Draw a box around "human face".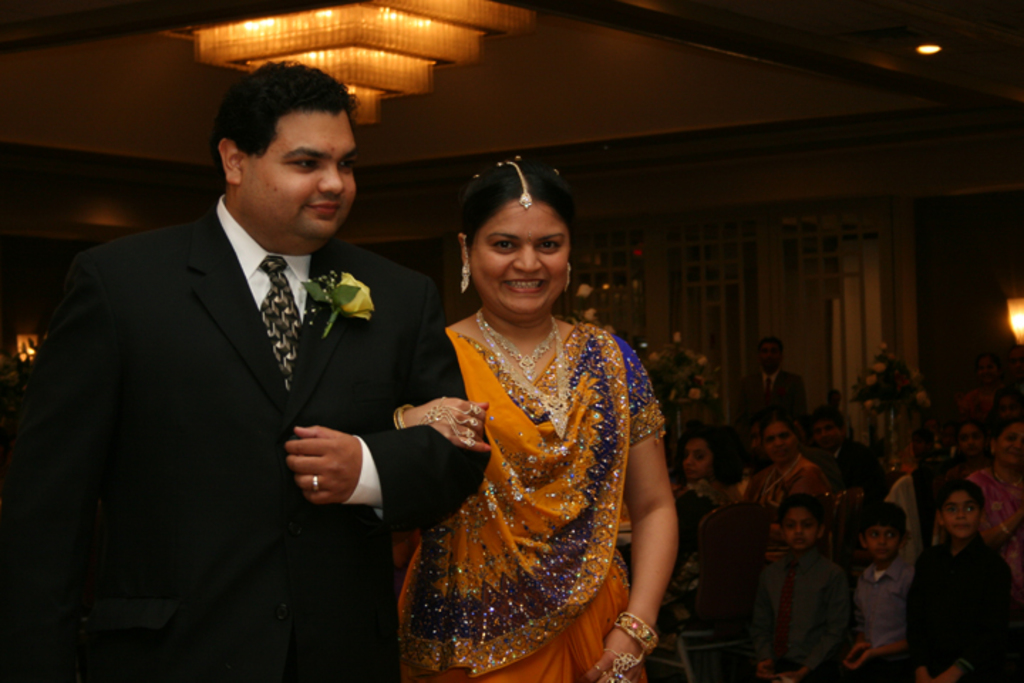
<bbox>764, 339, 781, 373</bbox>.
